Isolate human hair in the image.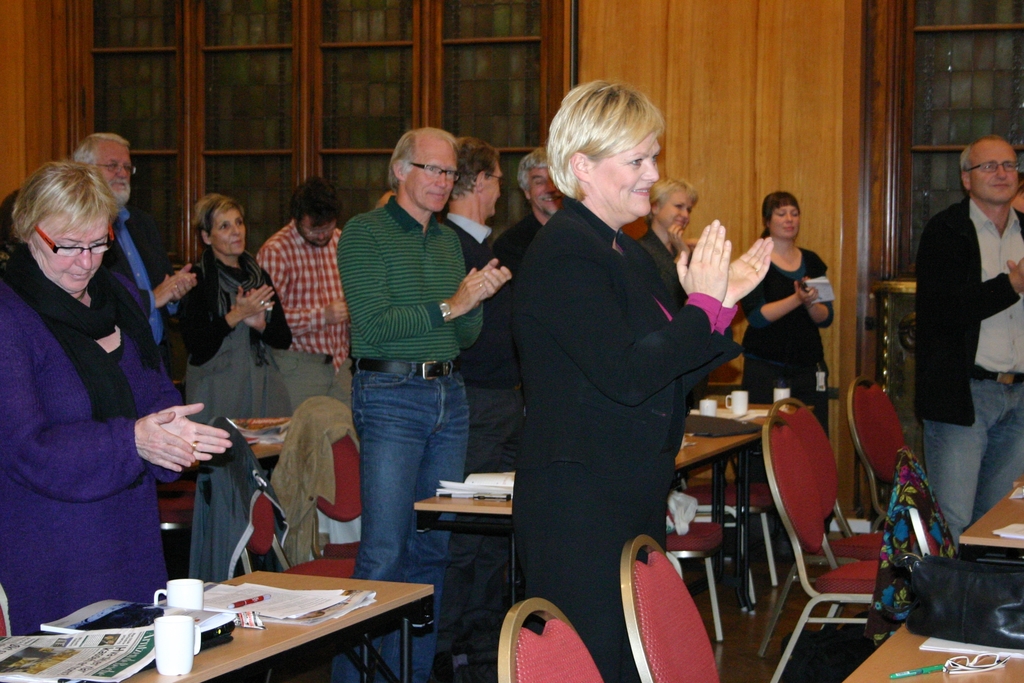
Isolated region: locate(451, 136, 499, 199).
